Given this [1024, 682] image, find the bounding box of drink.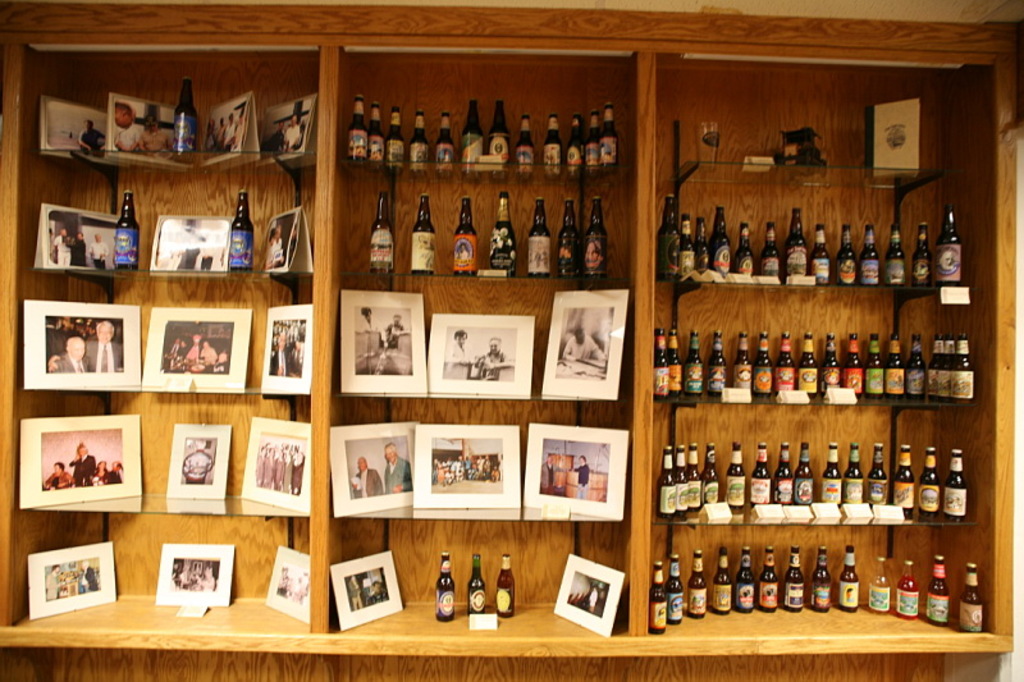
crop(408, 194, 434, 273).
